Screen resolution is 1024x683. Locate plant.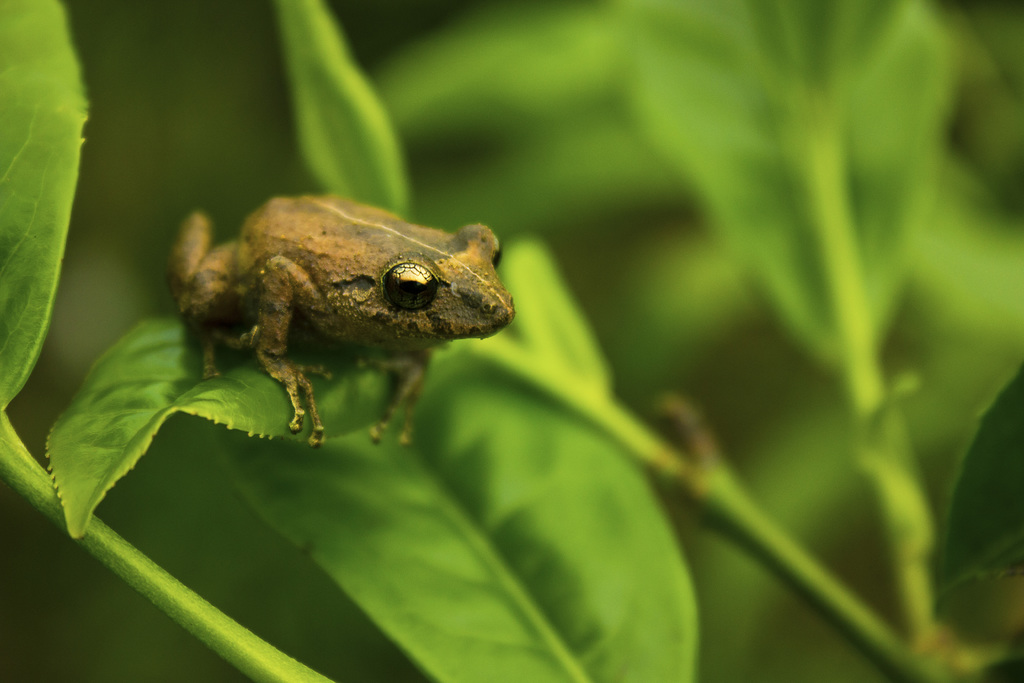
<region>143, 22, 971, 682</region>.
